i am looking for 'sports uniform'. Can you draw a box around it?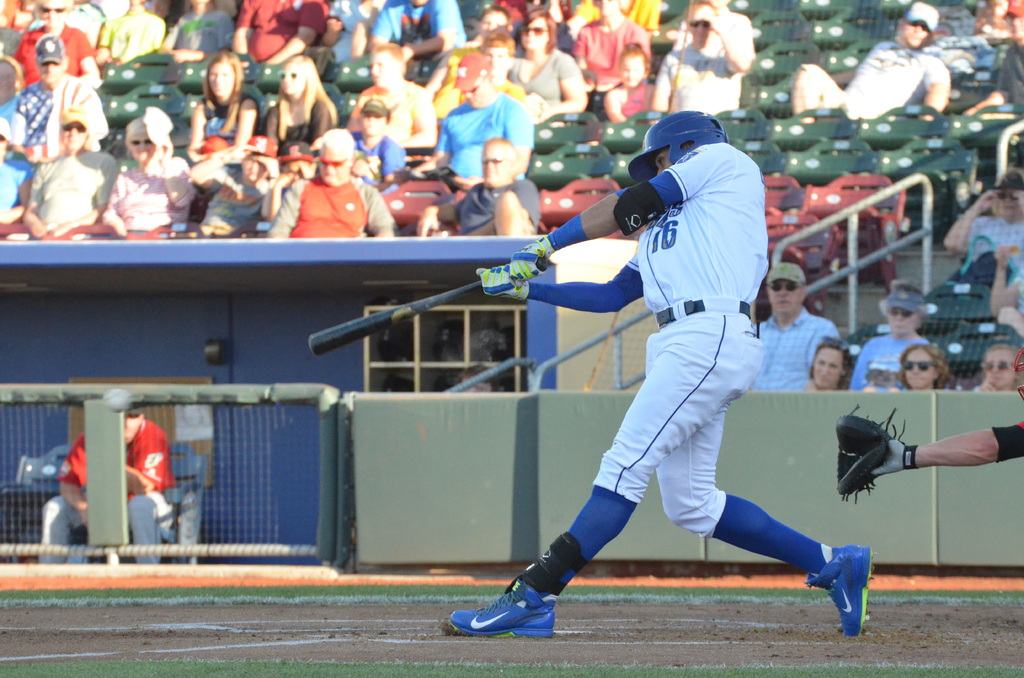
Sure, the bounding box is Rect(492, 109, 853, 644).
